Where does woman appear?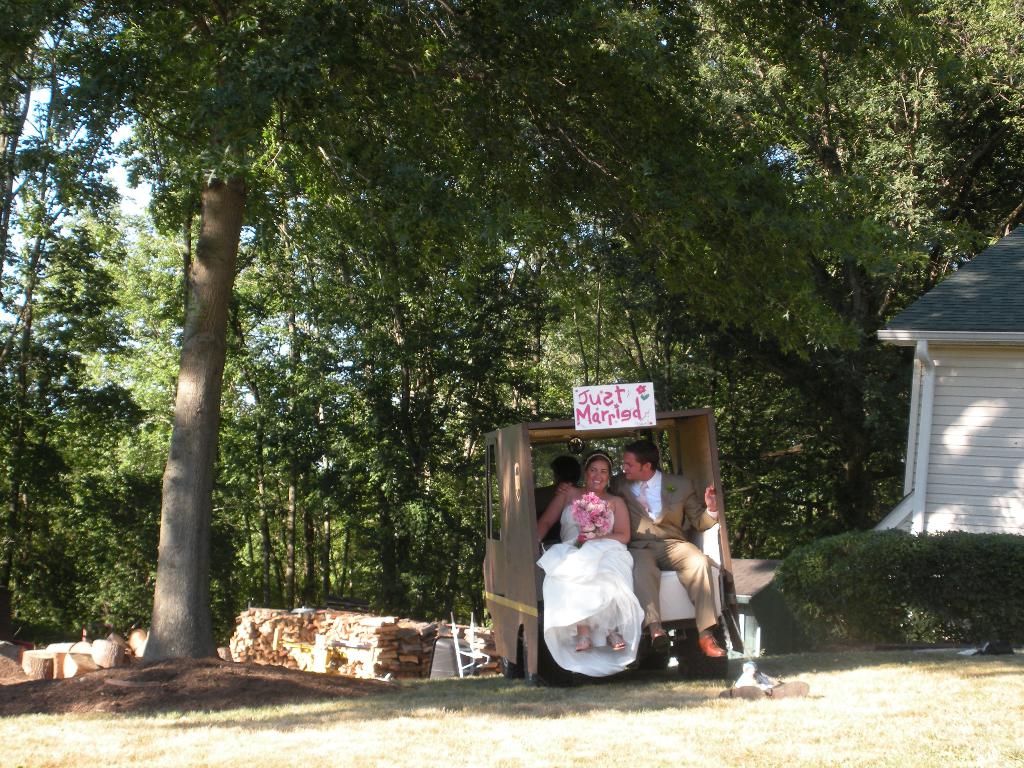
Appears at 540/454/653/671.
